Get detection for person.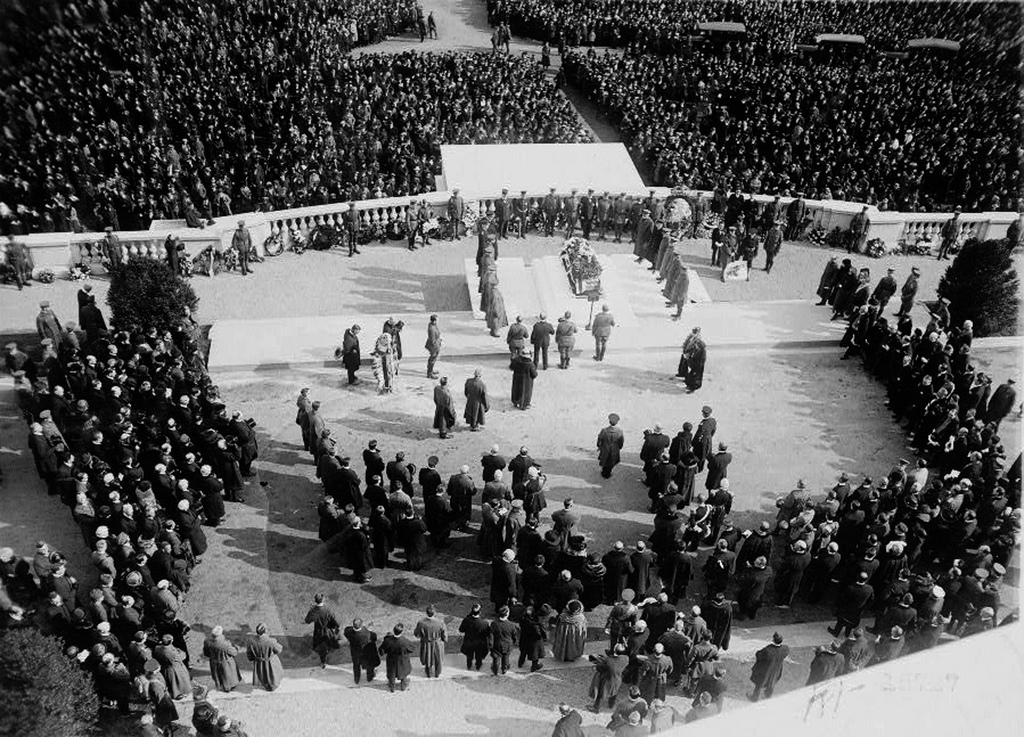
Detection: x1=556, y1=311, x2=575, y2=368.
